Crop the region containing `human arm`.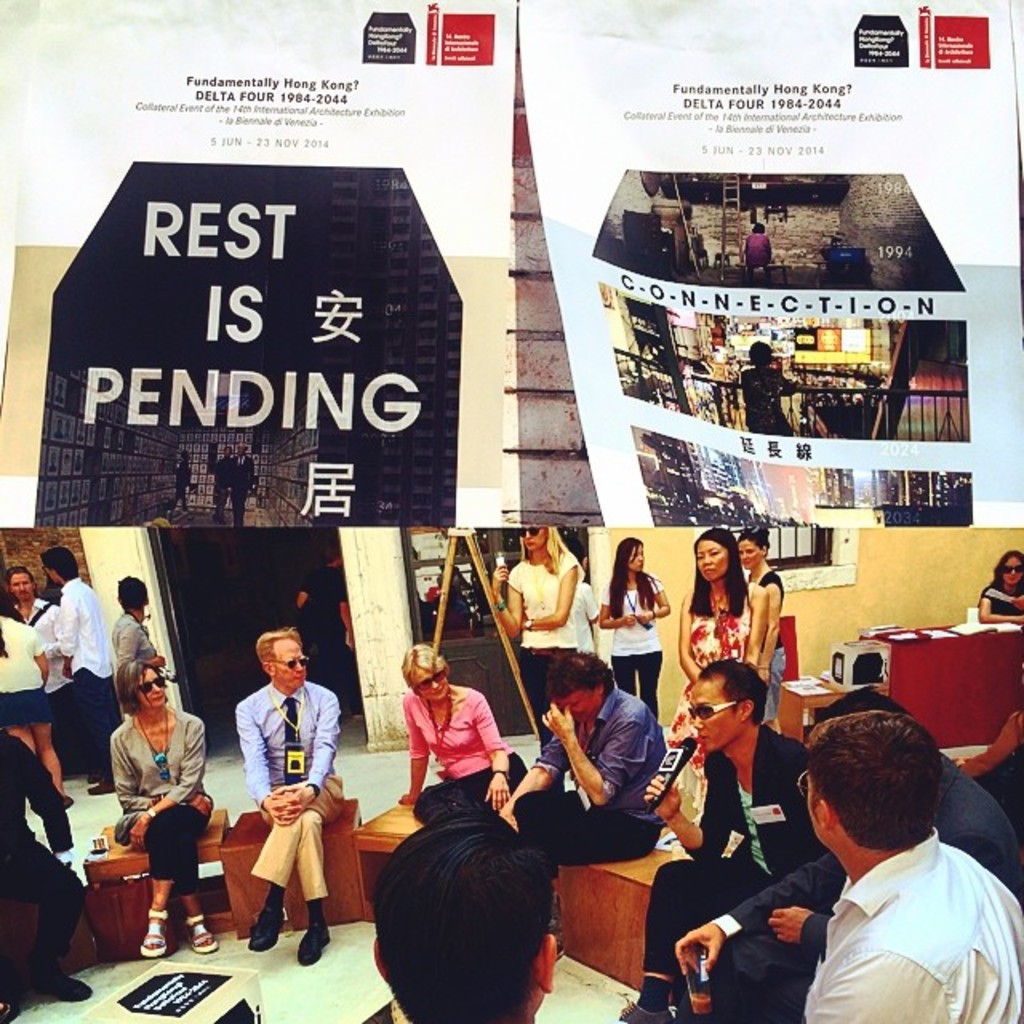
Crop region: (472, 698, 510, 810).
